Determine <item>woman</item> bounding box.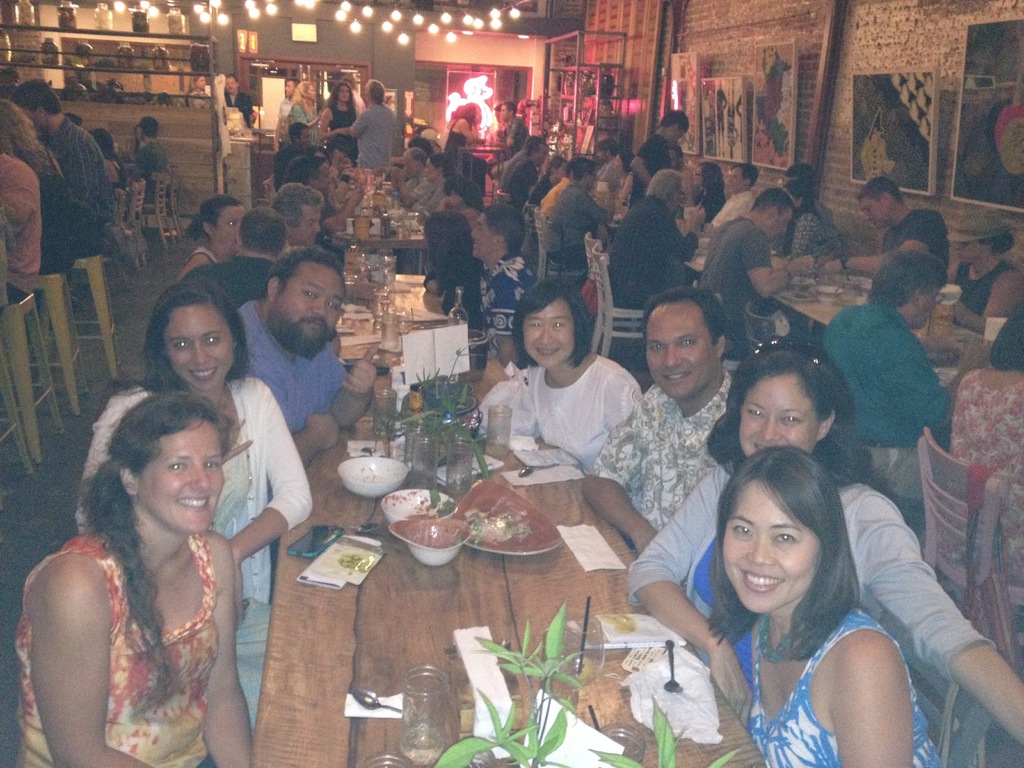
Determined: BBox(420, 209, 491, 355).
